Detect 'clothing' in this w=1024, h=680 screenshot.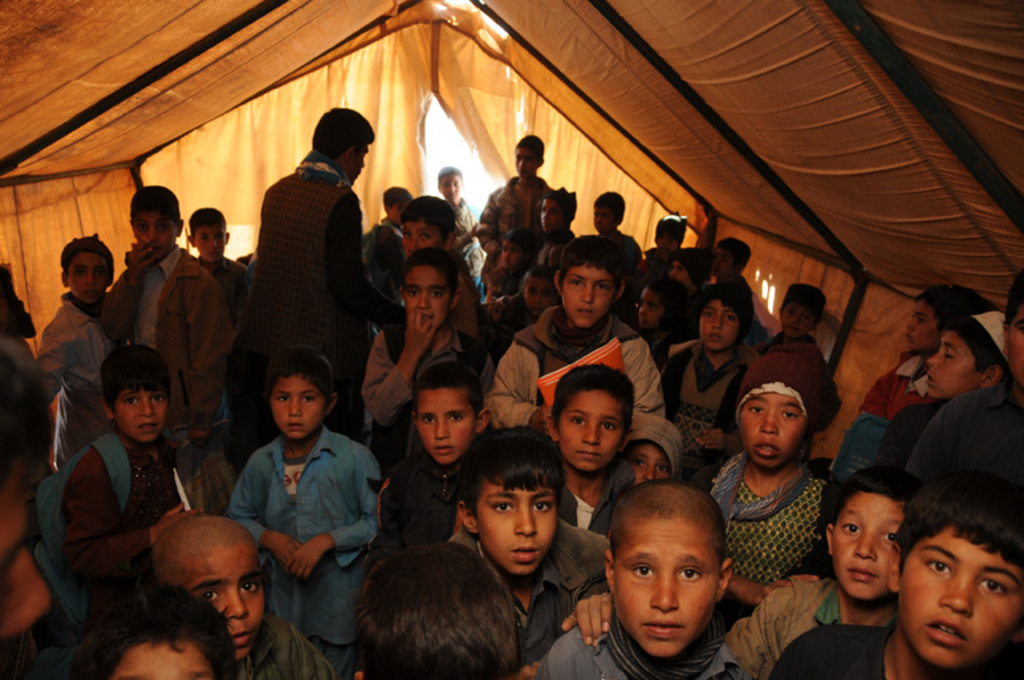
Detection: Rect(665, 345, 755, 472).
